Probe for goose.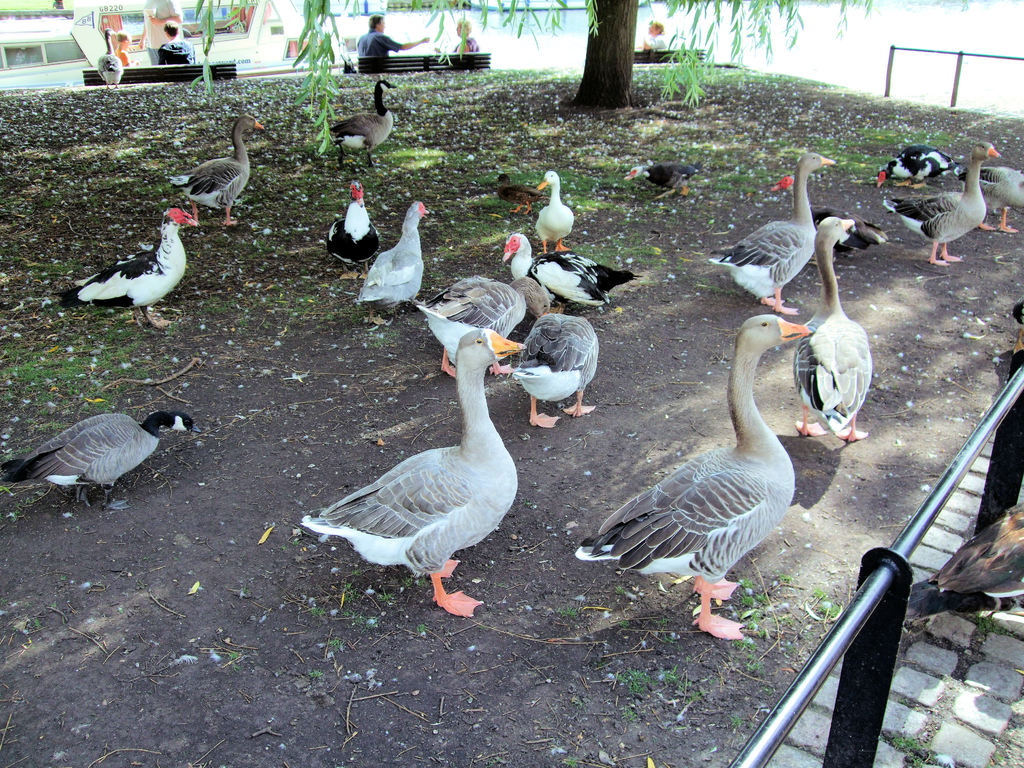
Probe result: box(931, 502, 1023, 618).
